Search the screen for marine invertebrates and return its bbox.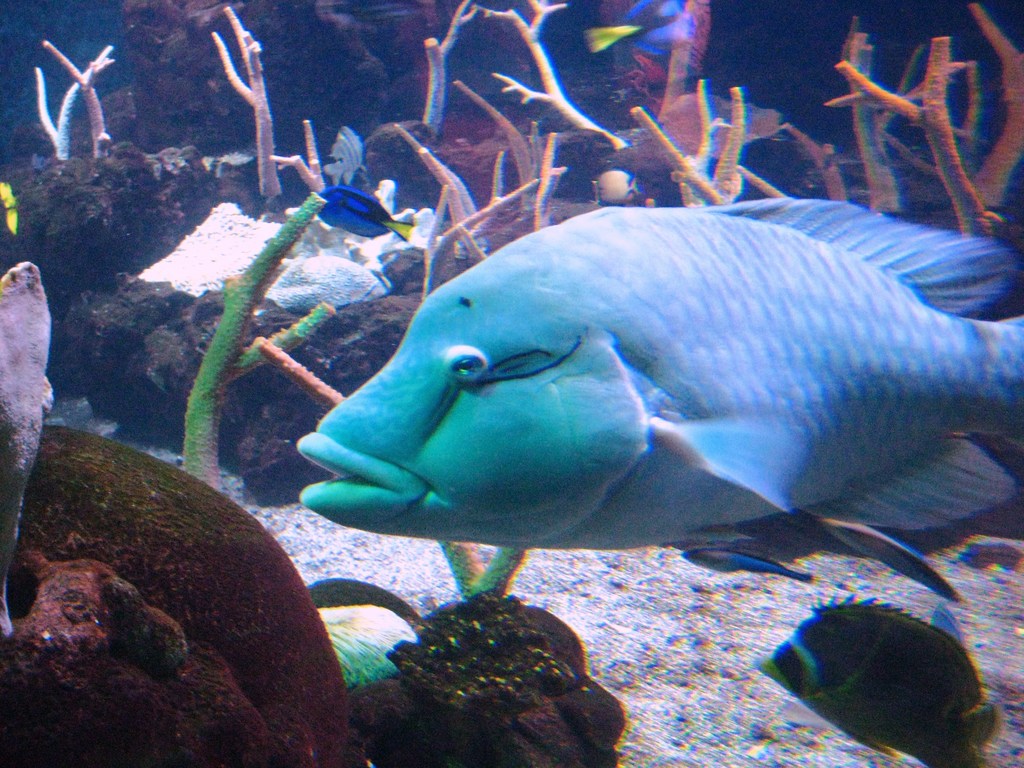
Found: <box>45,26,123,165</box>.
